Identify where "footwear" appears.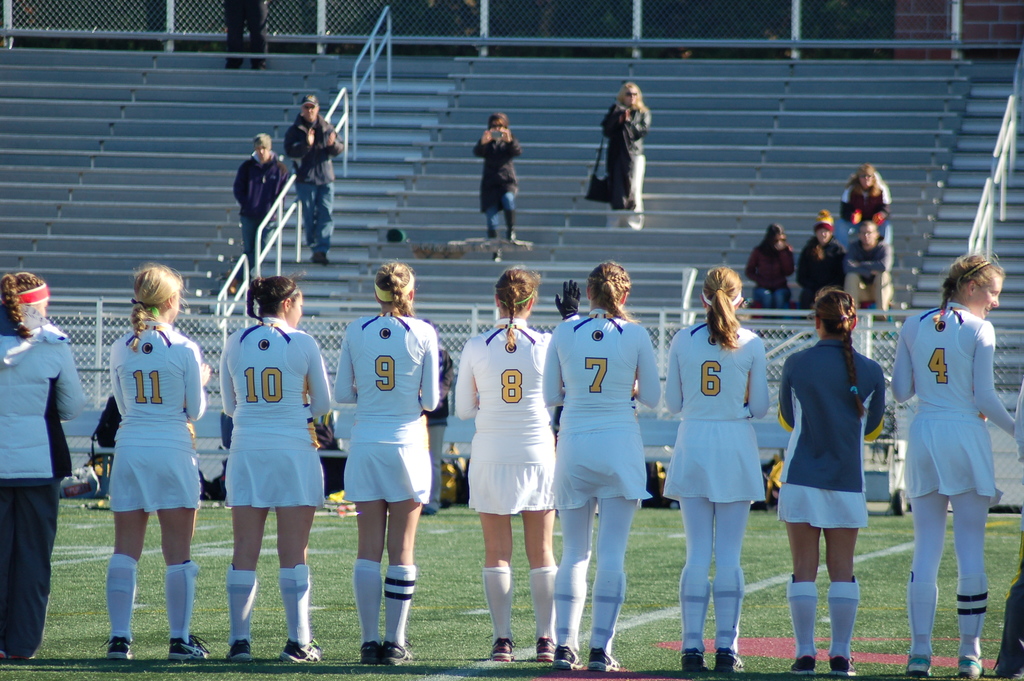
Appears at pyautogui.locateOnScreen(831, 657, 853, 679).
